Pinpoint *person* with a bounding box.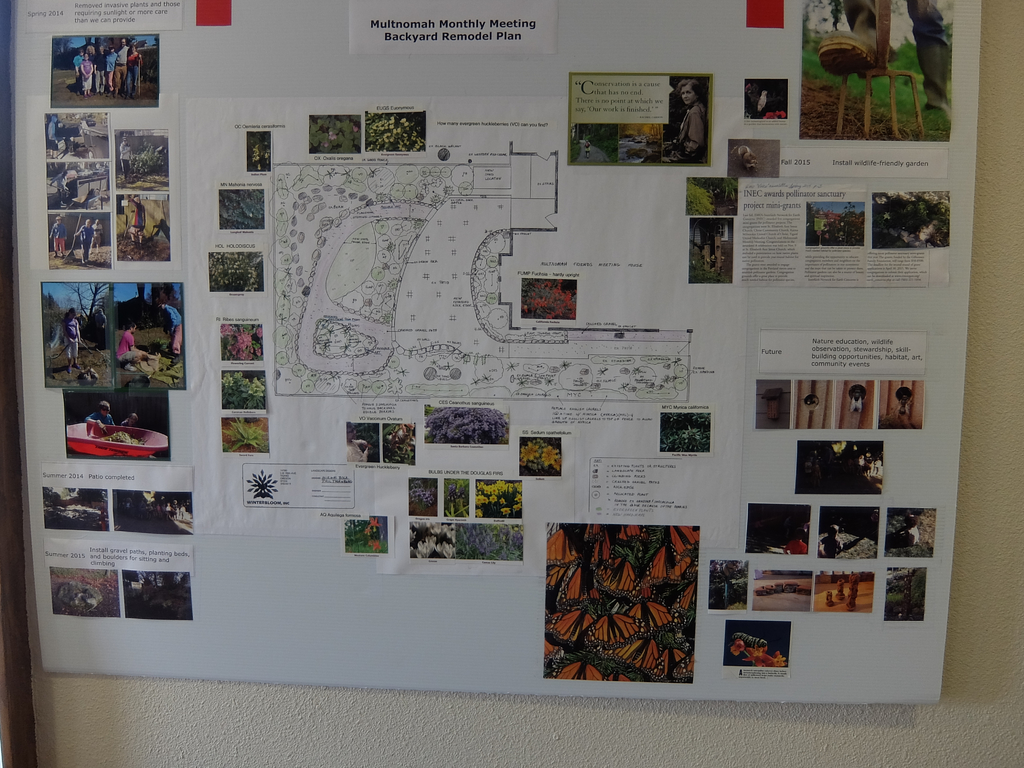
<bbox>58, 307, 83, 373</bbox>.
